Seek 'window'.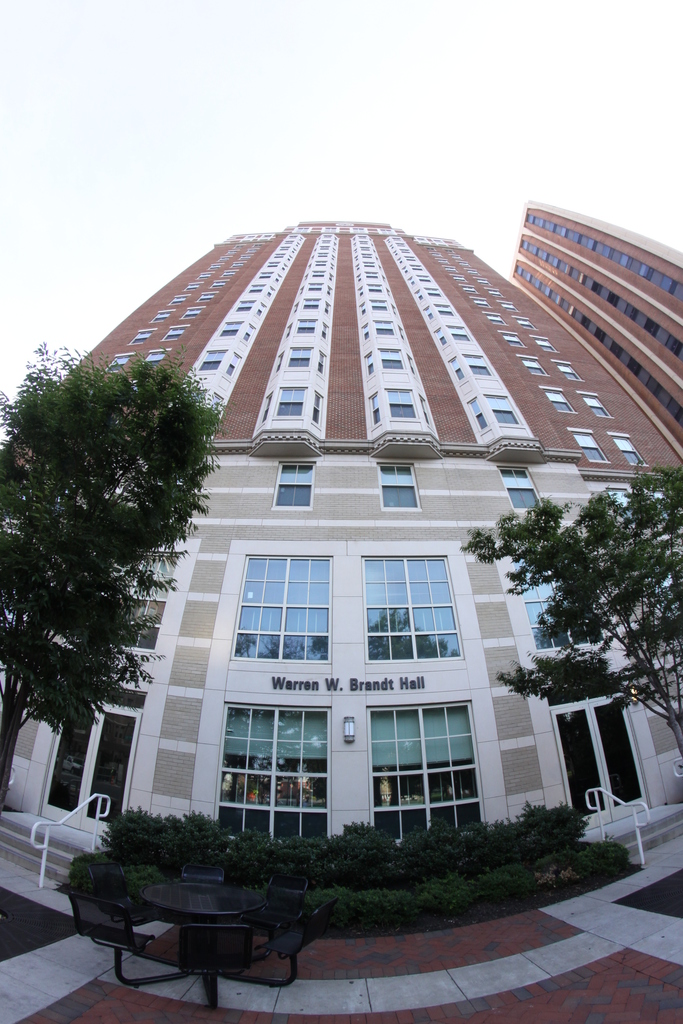
[365, 253, 371, 259].
